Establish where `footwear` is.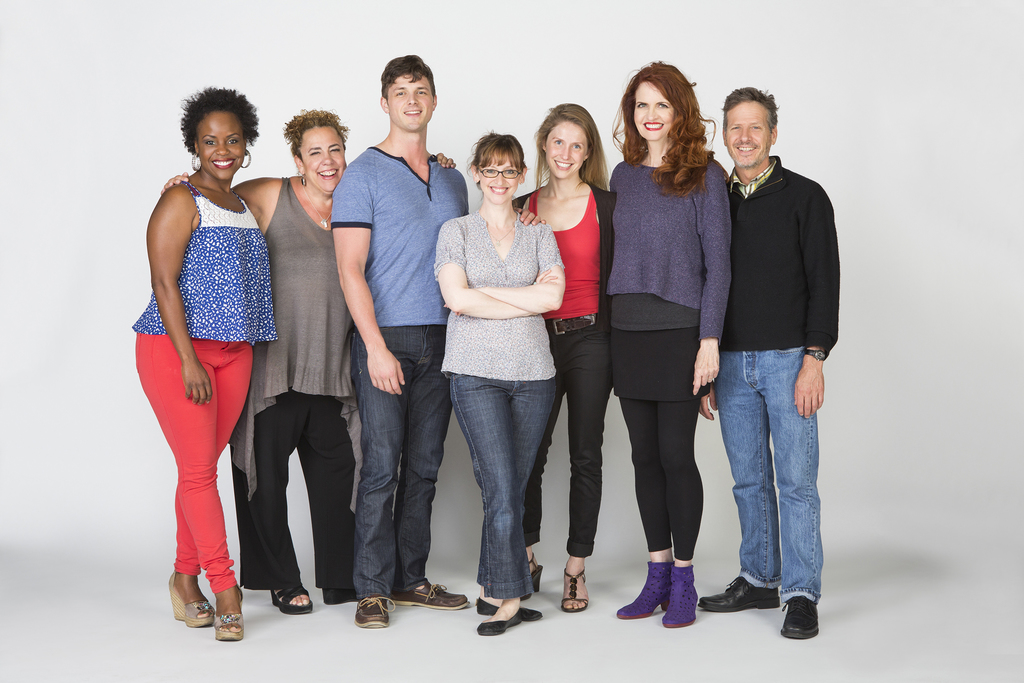
Established at box(473, 589, 543, 620).
